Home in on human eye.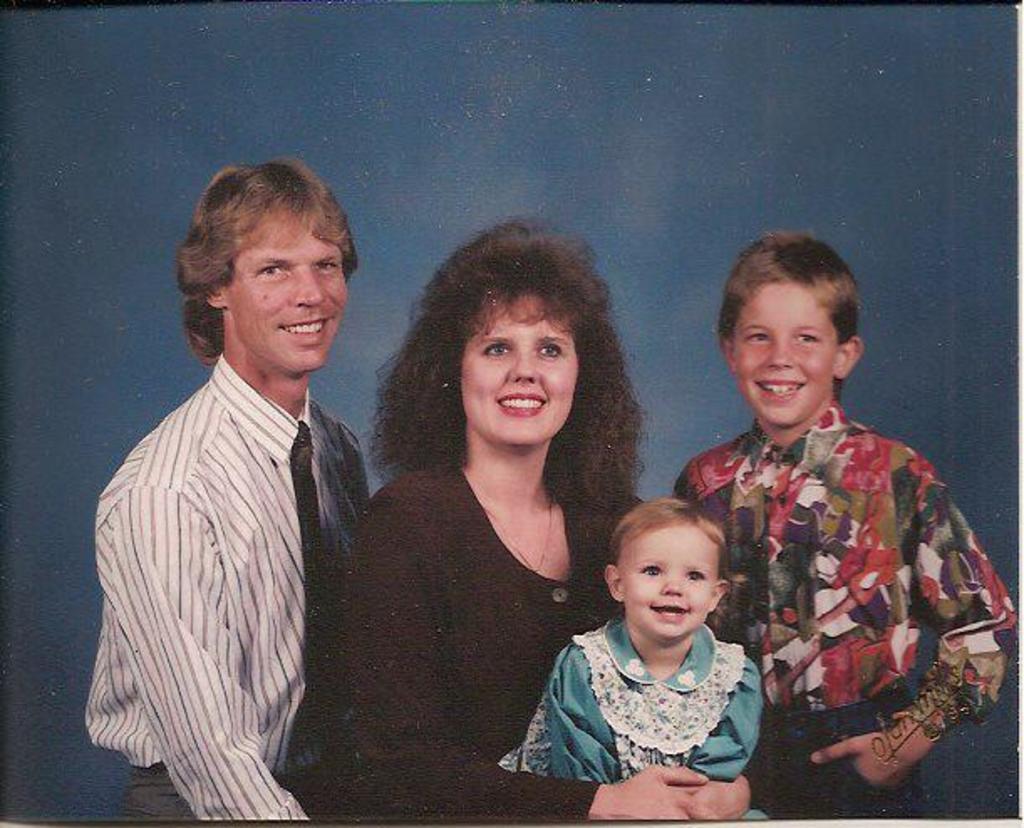
Homed in at <bbox>635, 558, 662, 578</bbox>.
